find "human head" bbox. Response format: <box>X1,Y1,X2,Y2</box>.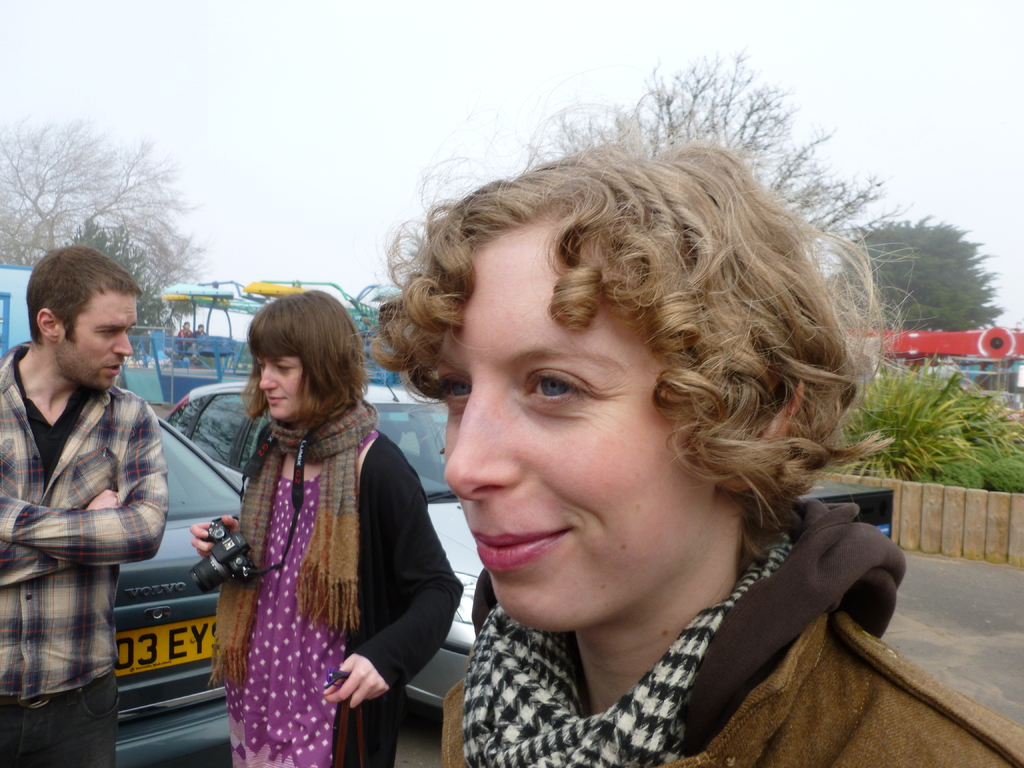
<box>24,244,138,397</box>.
